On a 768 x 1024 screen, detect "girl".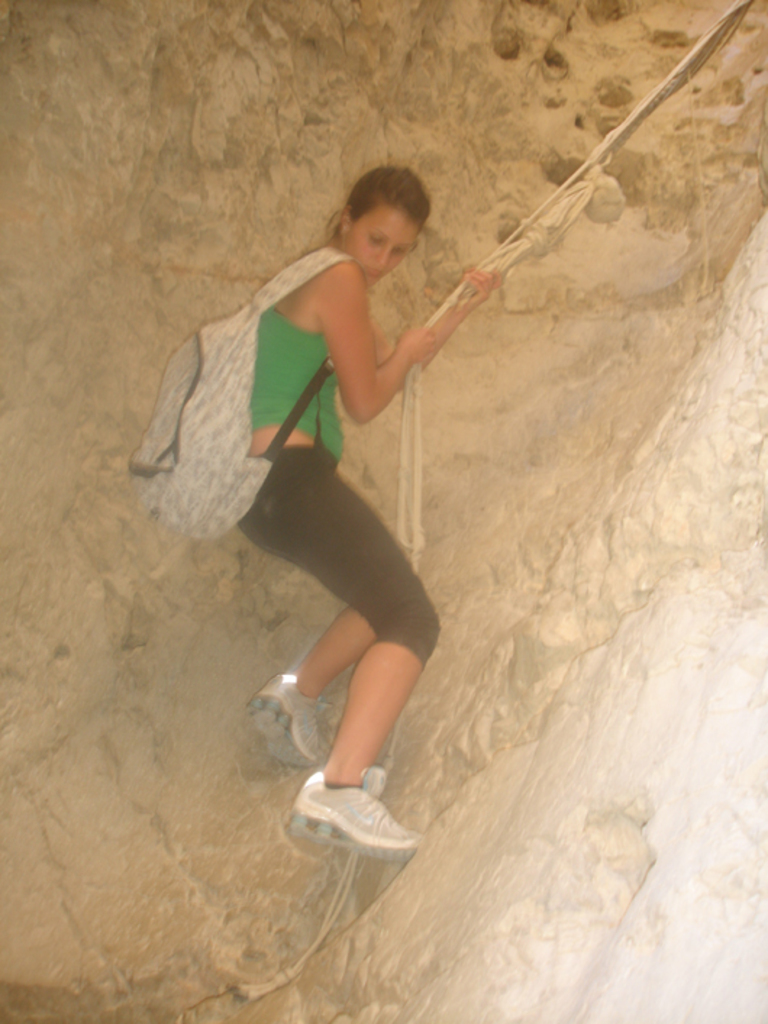
x1=235 y1=168 x2=503 y2=865.
